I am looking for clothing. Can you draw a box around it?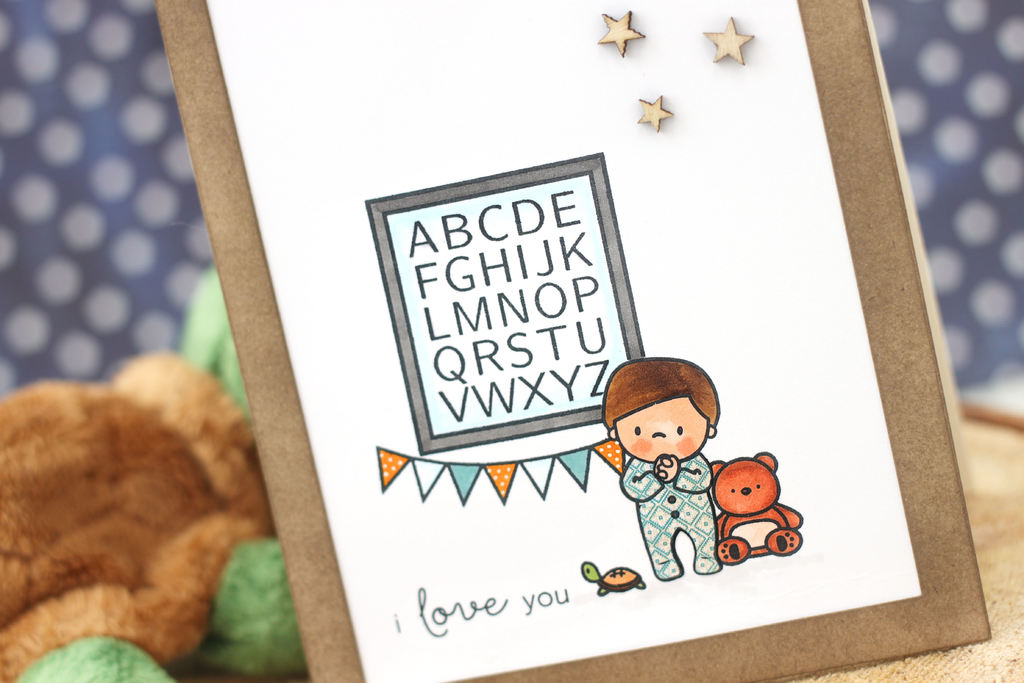
Sure, the bounding box is bbox(609, 427, 747, 581).
